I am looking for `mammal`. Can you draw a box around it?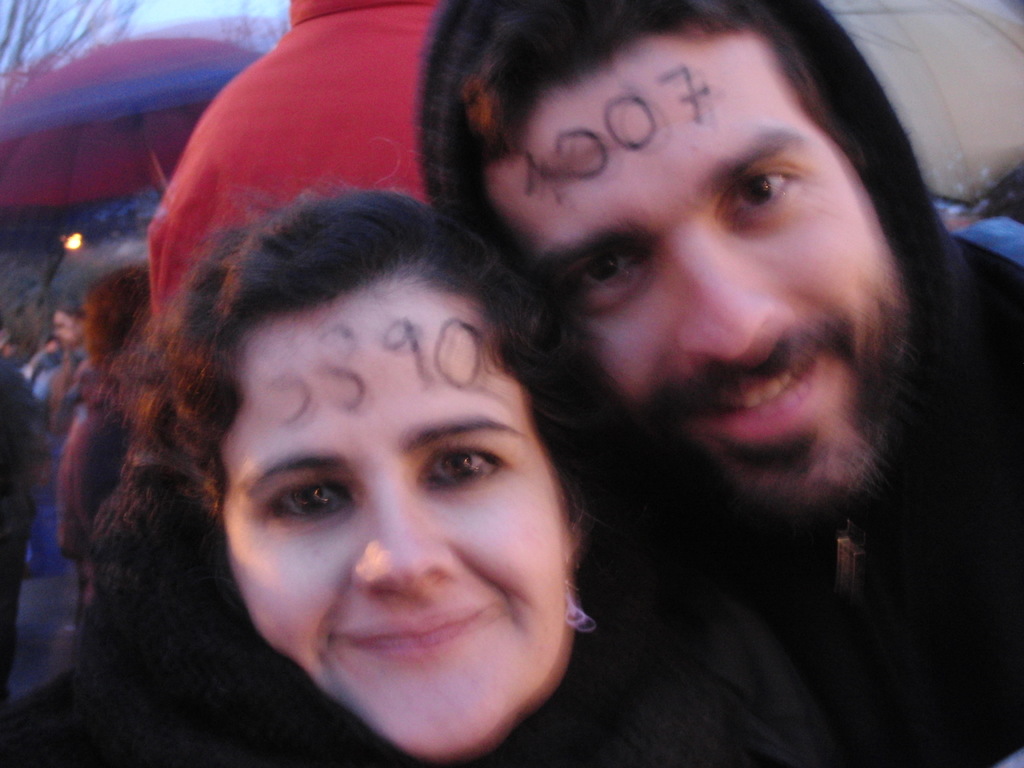
Sure, the bounding box is left=54, top=254, right=156, bottom=648.
